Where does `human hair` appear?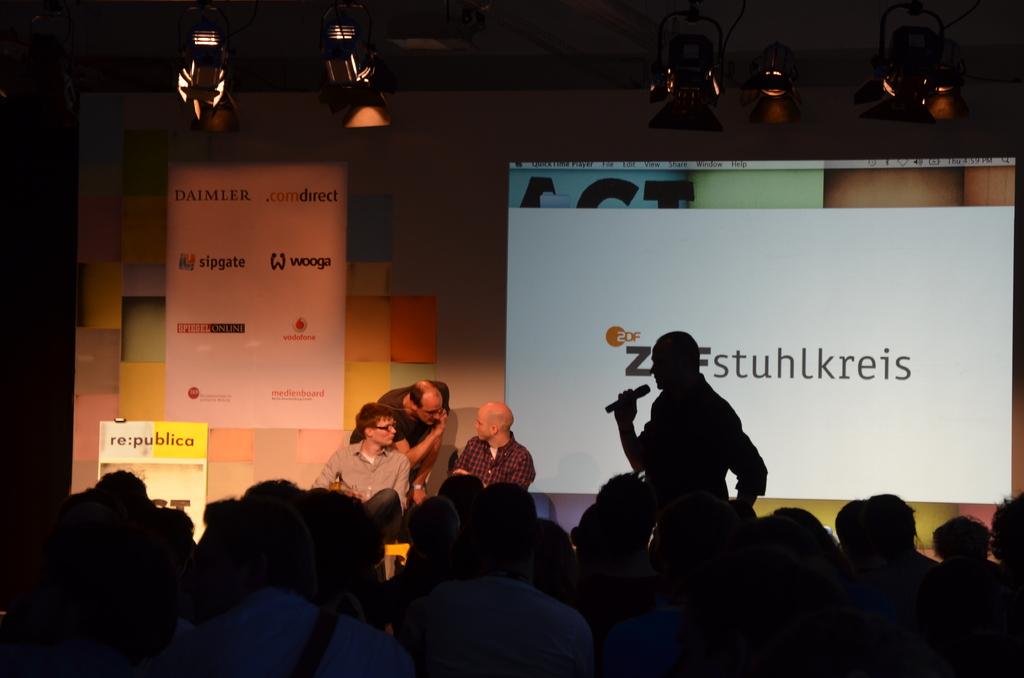
Appears at Rect(577, 506, 596, 550).
